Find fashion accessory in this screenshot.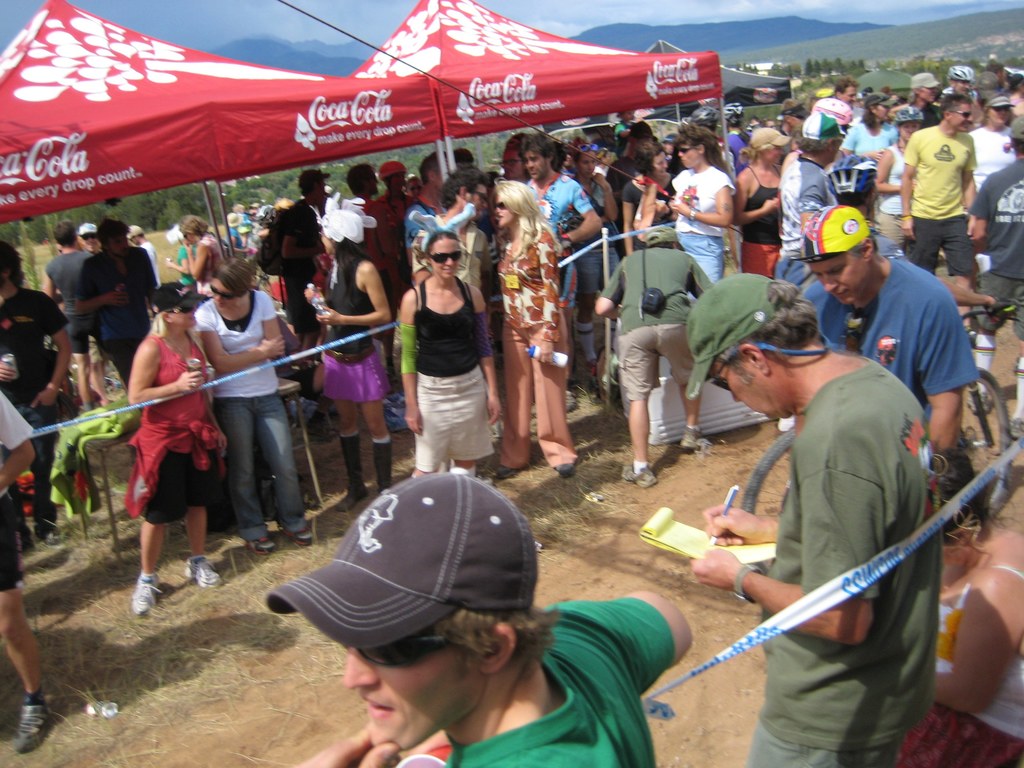
The bounding box for fashion accessory is region(910, 74, 940, 86).
